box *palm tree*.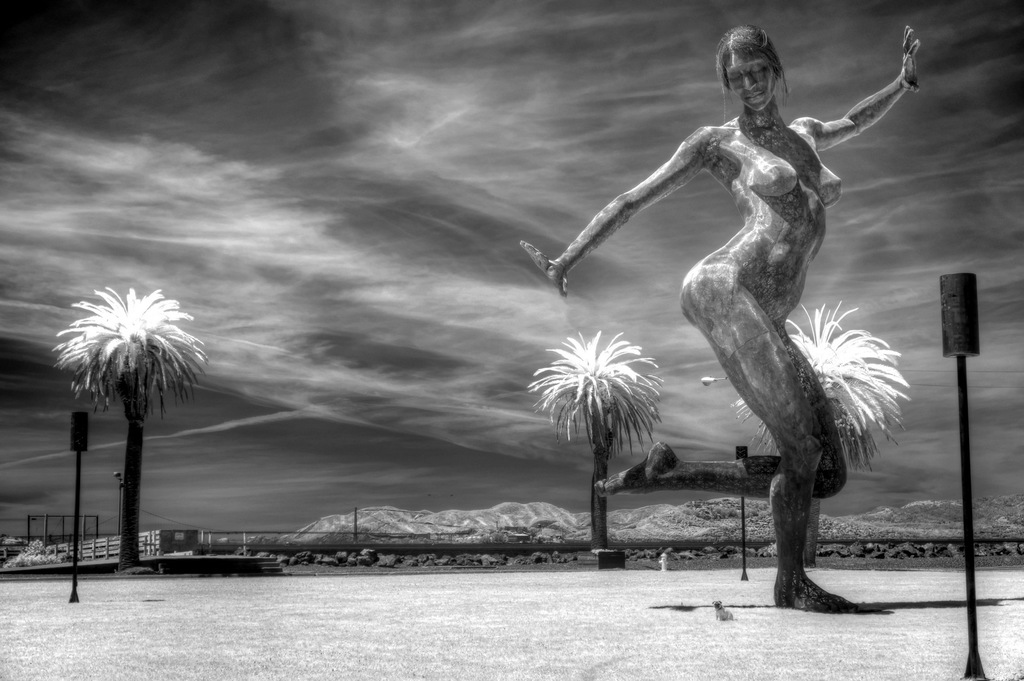
{"x1": 733, "y1": 316, "x2": 878, "y2": 572}.
